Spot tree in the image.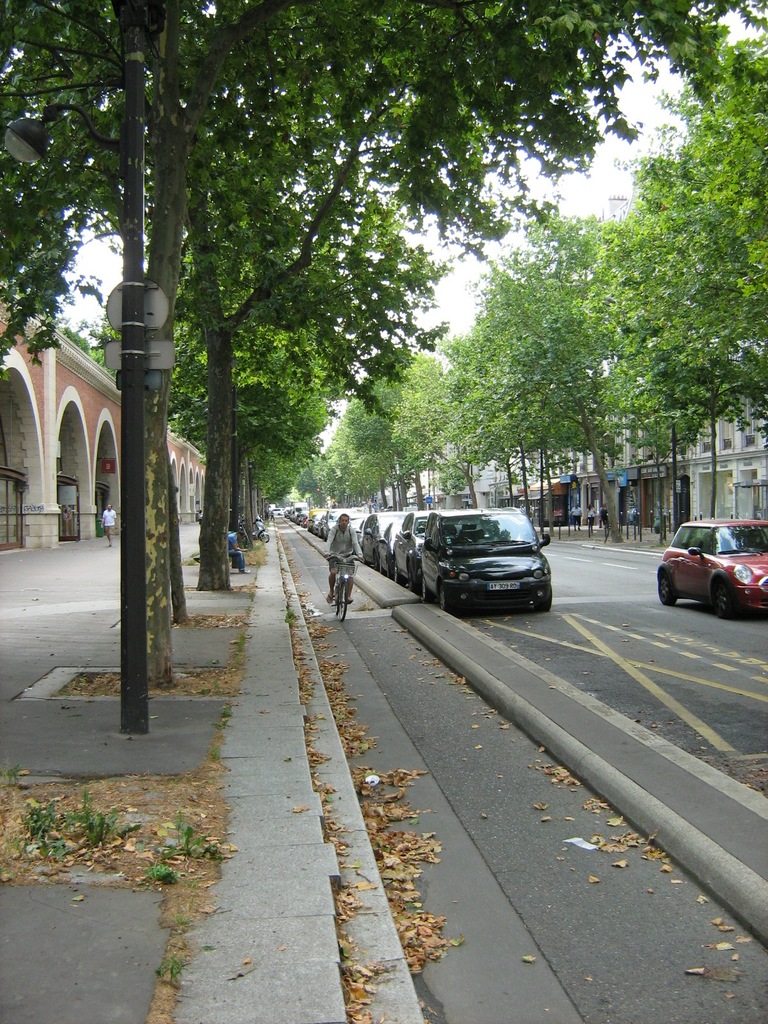
tree found at 0,0,767,682.
